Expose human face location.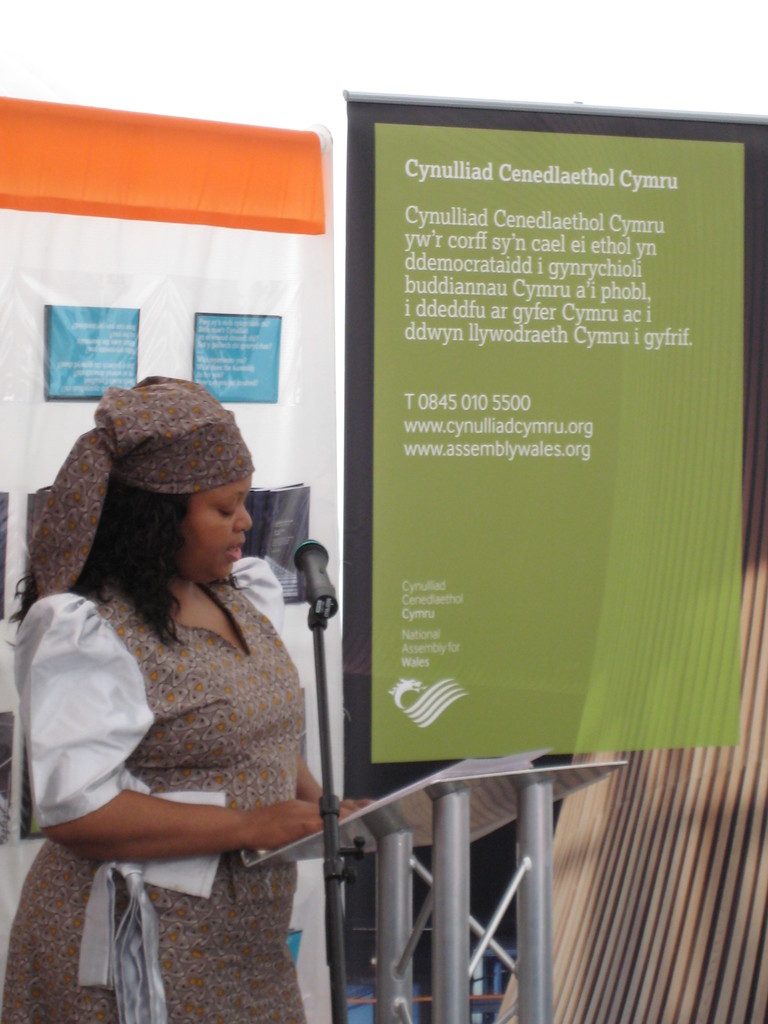
Exposed at <bbox>182, 477, 257, 586</bbox>.
